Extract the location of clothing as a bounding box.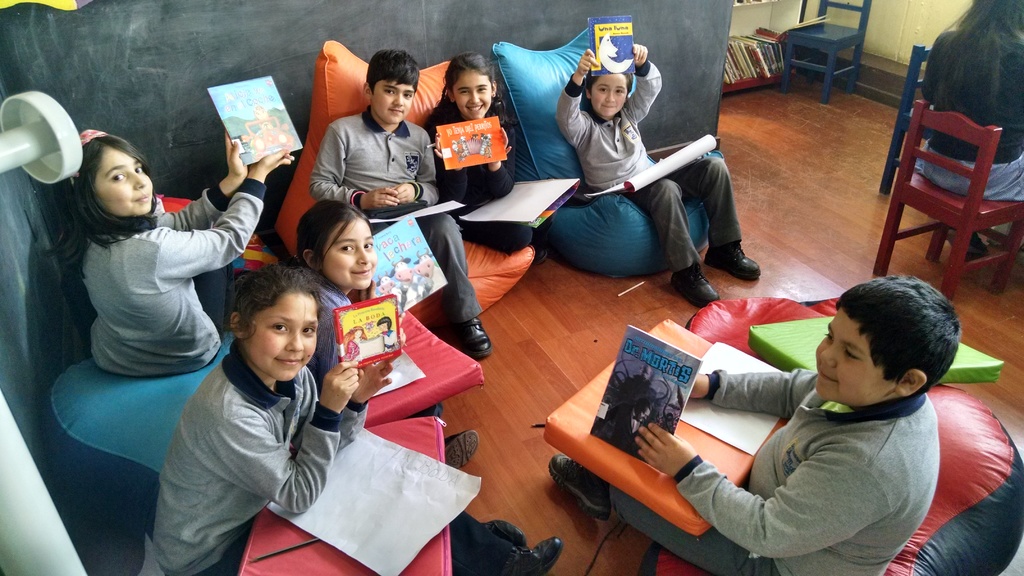
bbox=(461, 90, 516, 250).
